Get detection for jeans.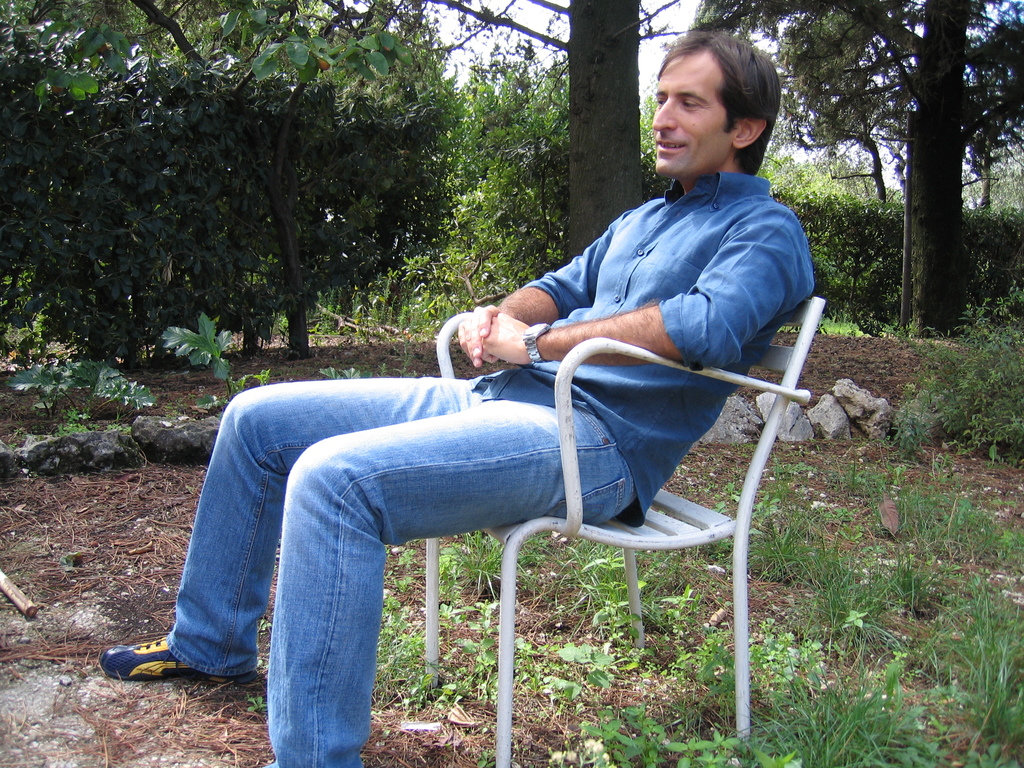
Detection: bbox(122, 370, 801, 692).
